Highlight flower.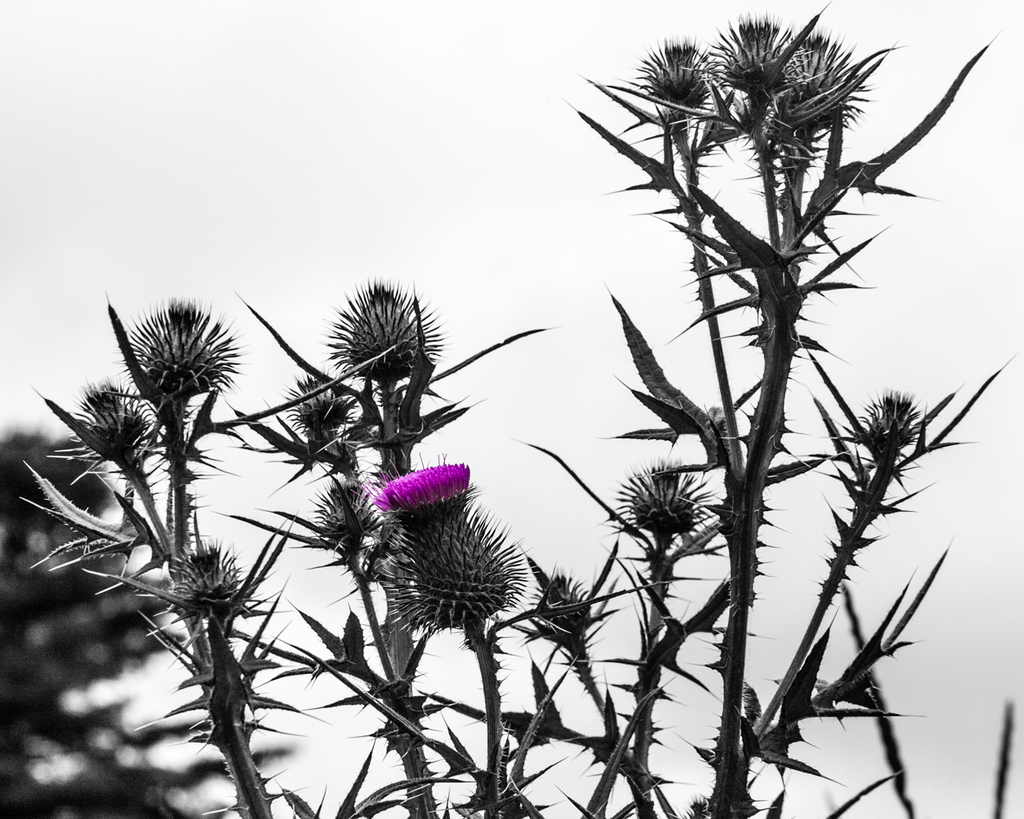
Highlighted region: <region>321, 272, 446, 389</region>.
